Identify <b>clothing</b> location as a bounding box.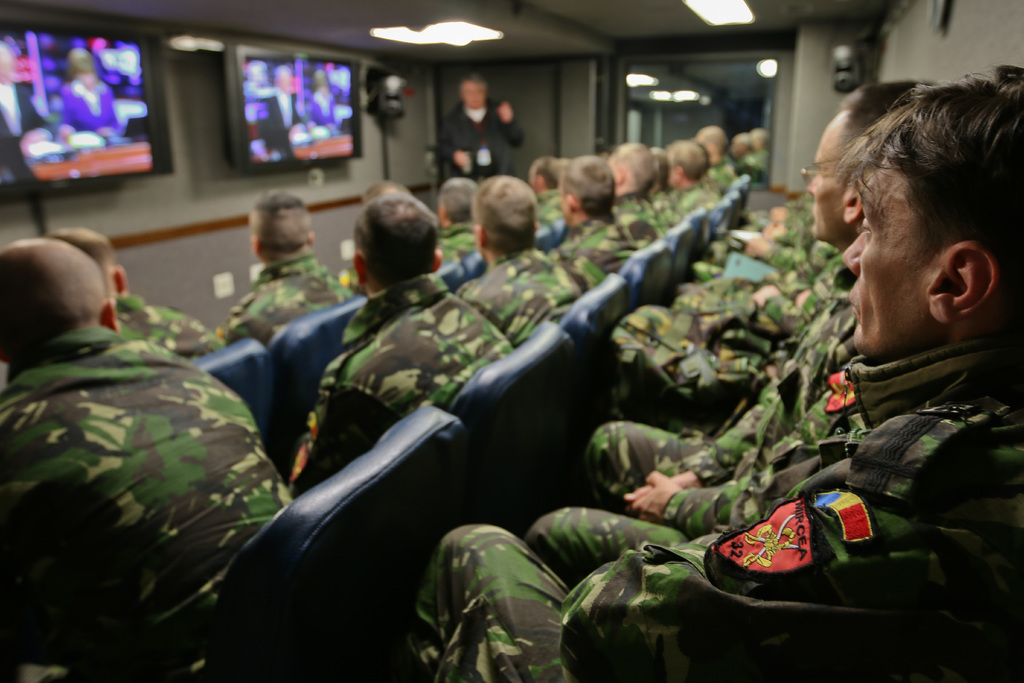
671, 178, 712, 217.
